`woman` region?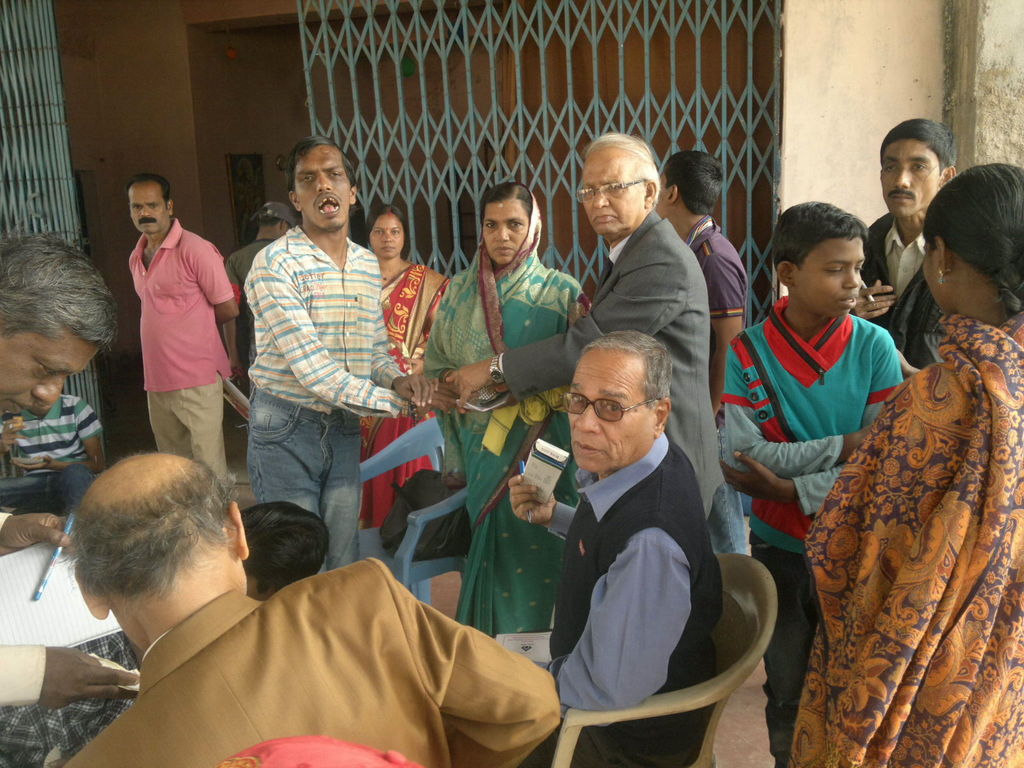
detection(795, 166, 1012, 733)
